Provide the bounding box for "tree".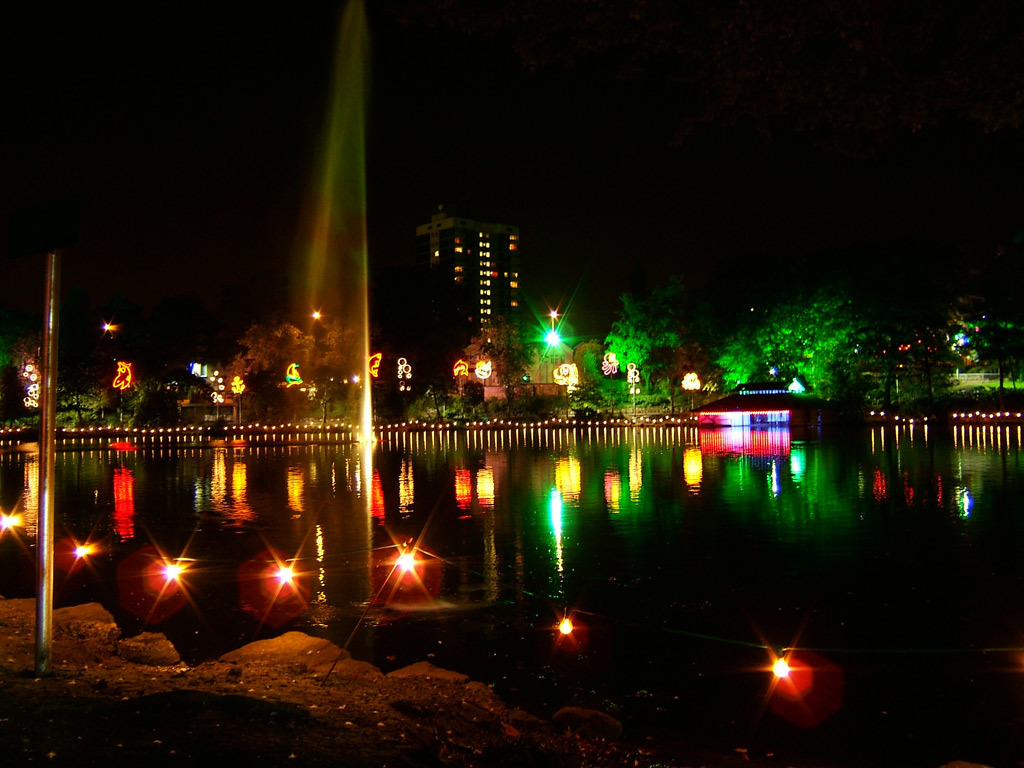
<region>314, 307, 378, 422</region>.
